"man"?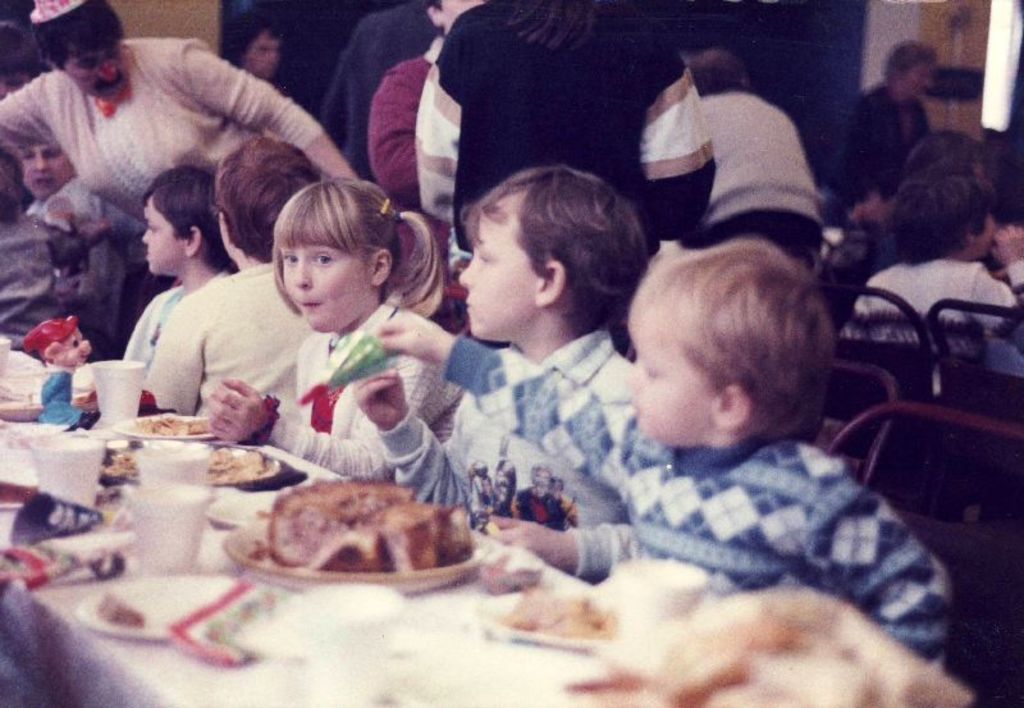
box=[3, 19, 381, 271]
